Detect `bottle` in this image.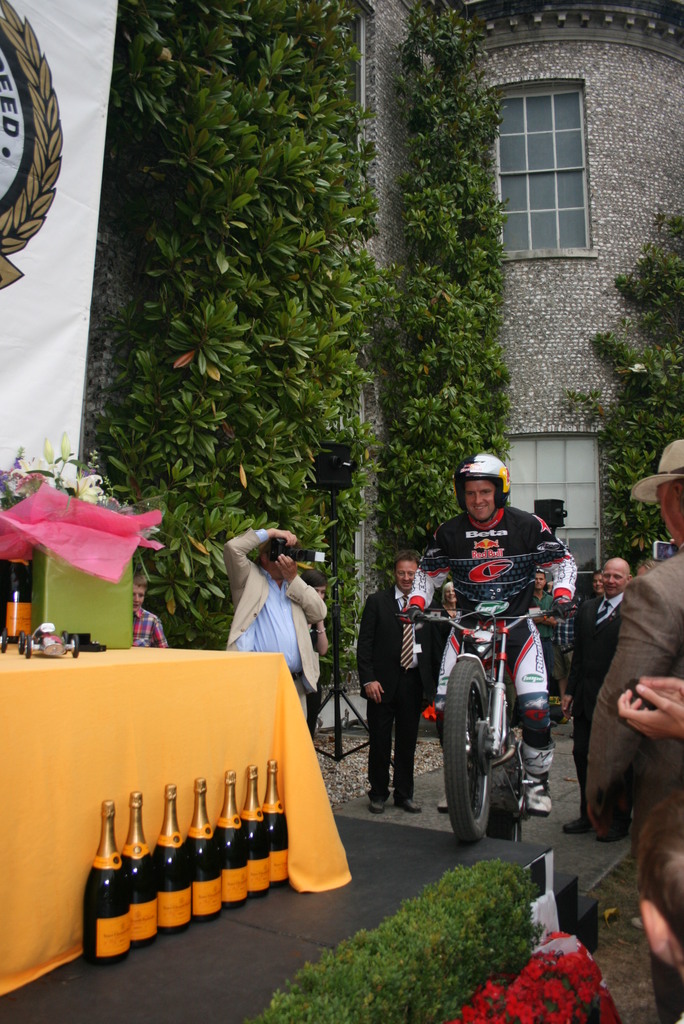
Detection: 168/790/202/928.
